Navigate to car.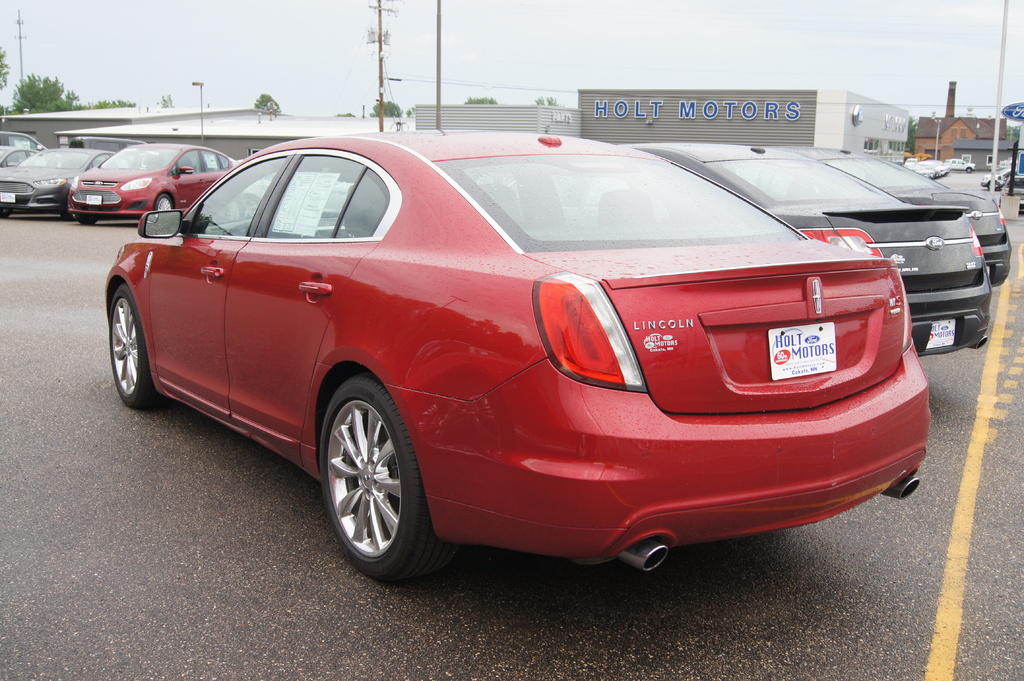
Navigation target: rect(790, 149, 1012, 292).
